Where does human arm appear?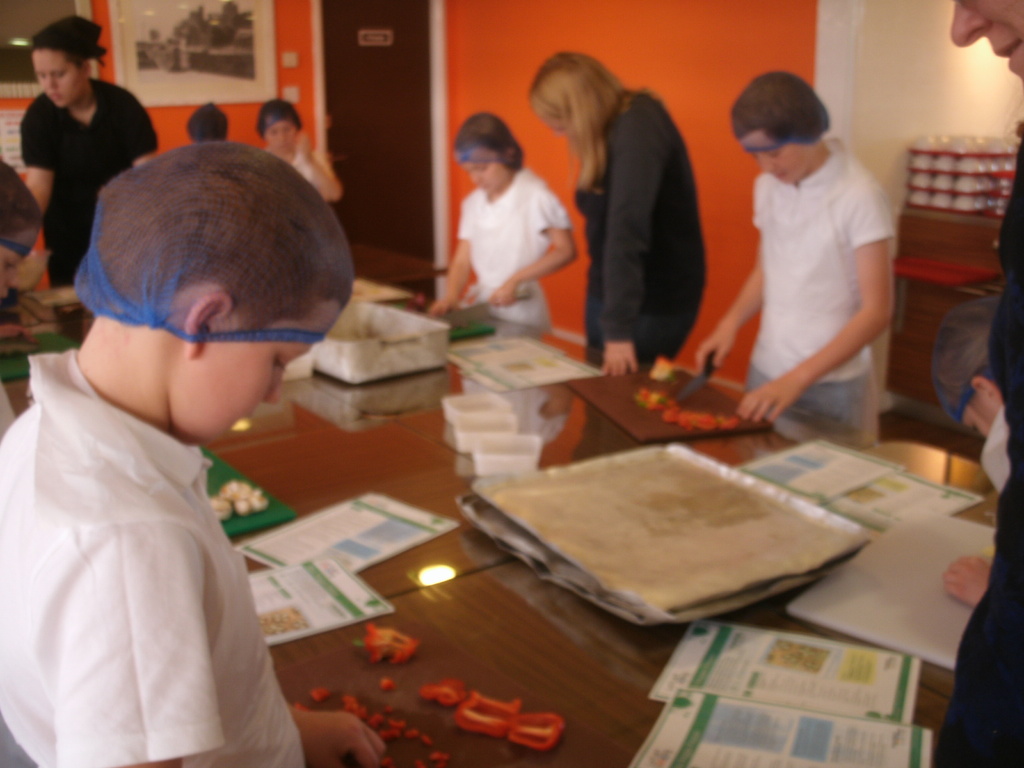
Appears at 691, 182, 769, 376.
